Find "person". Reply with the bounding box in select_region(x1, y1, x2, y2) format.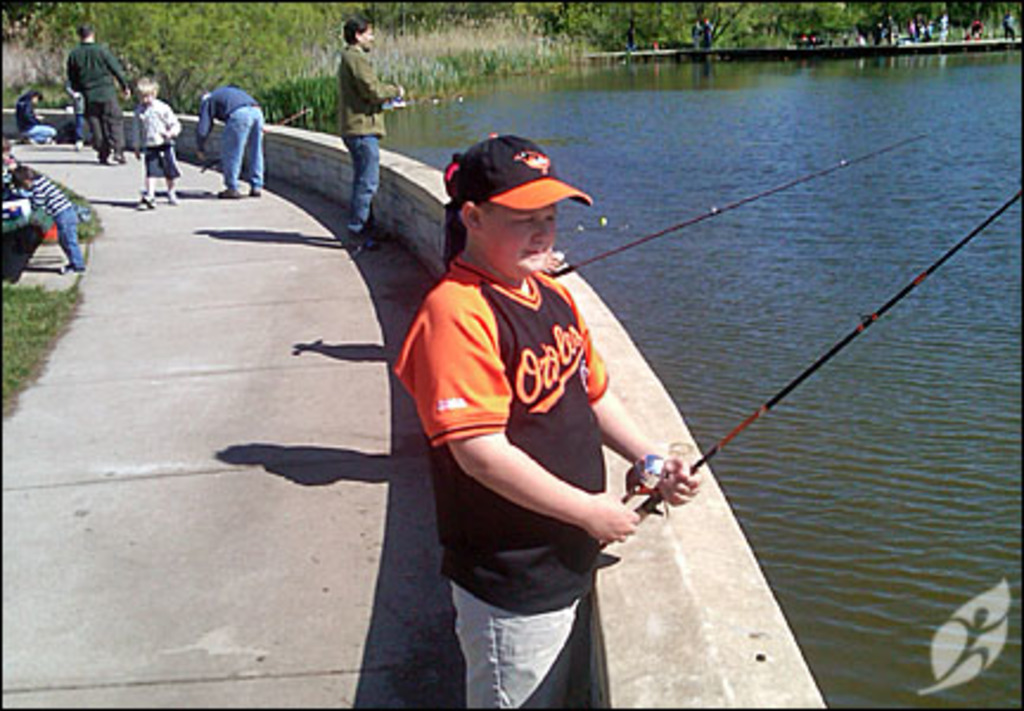
select_region(12, 85, 59, 147).
